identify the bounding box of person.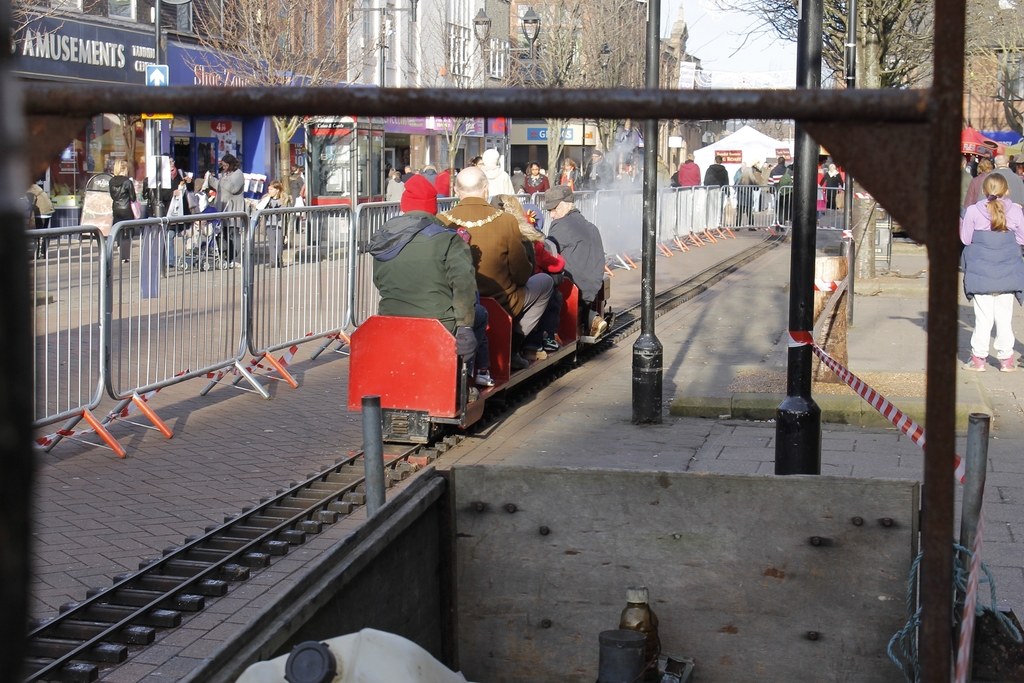
[x1=520, y1=166, x2=547, y2=195].
